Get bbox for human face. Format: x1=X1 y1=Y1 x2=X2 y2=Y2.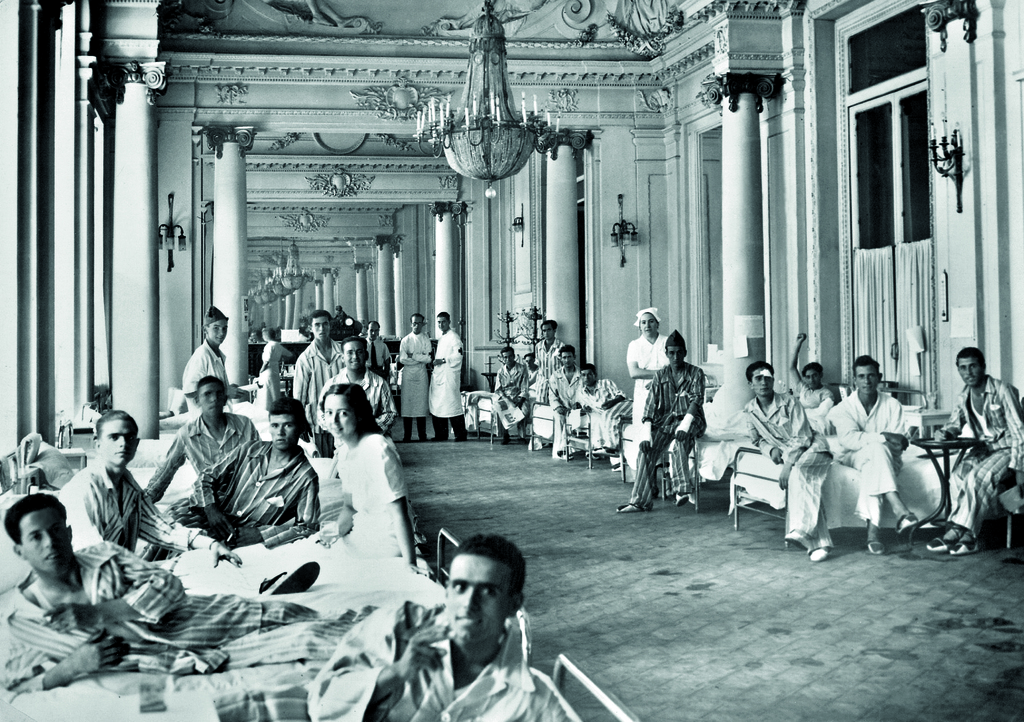
x1=804 y1=369 x2=820 y2=391.
